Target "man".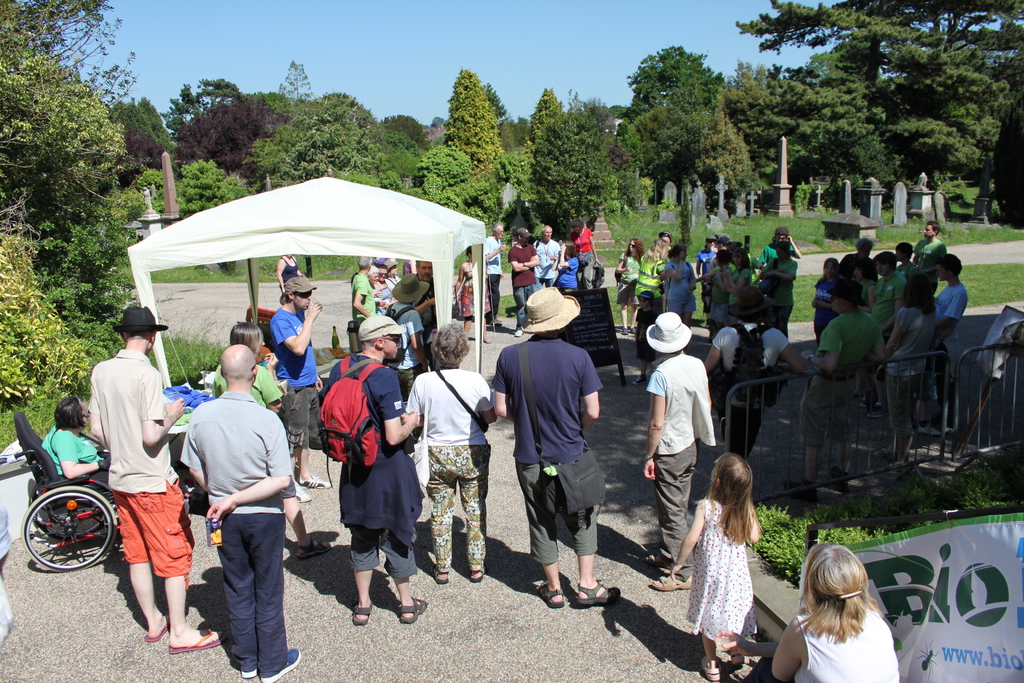
Target region: {"left": 350, "top": 258, "right": 379, "bottom": 325}.
